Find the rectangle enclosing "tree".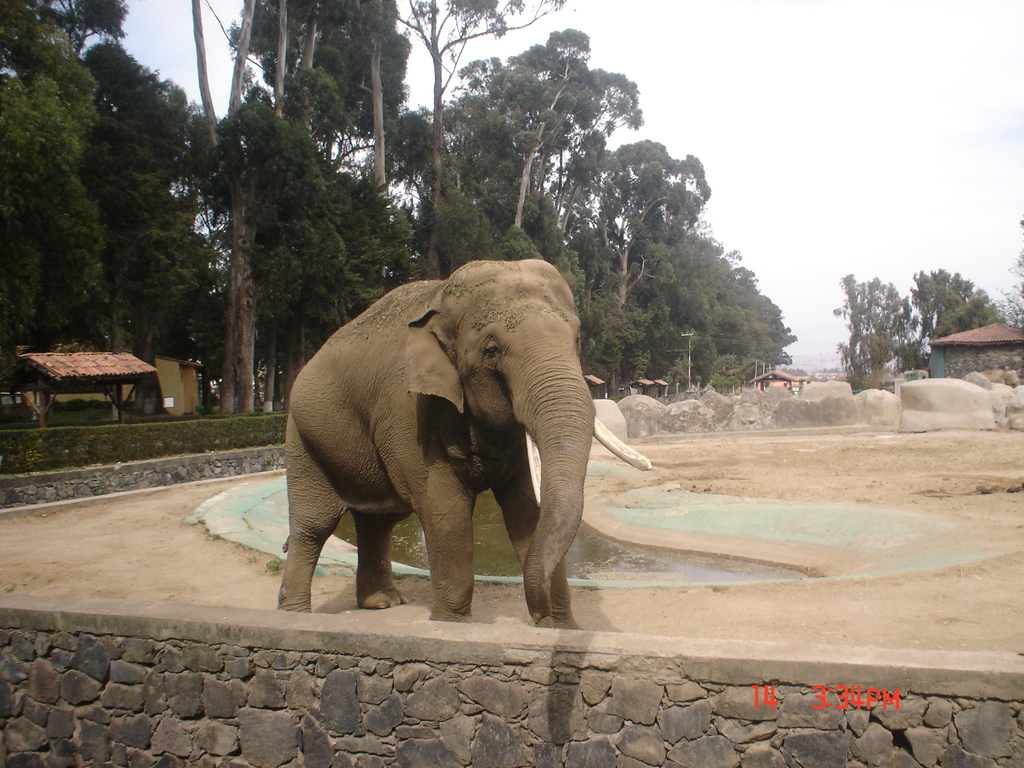
916/267/1007/341.
